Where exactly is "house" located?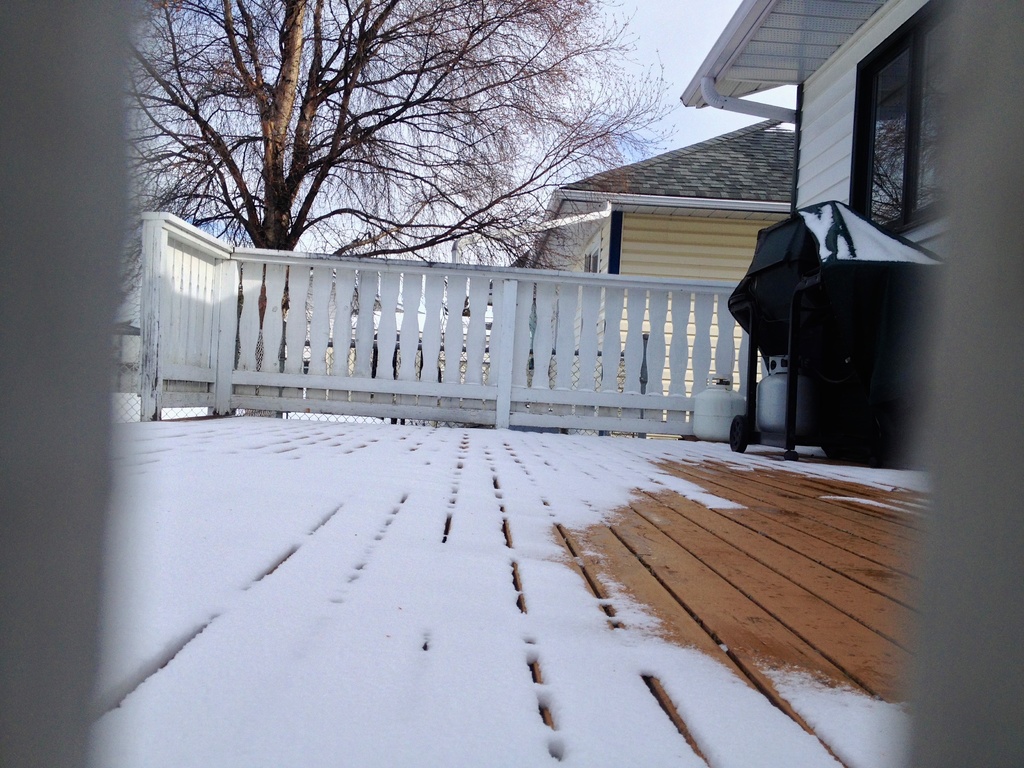
Its bounding box is 682,0,960,454.
